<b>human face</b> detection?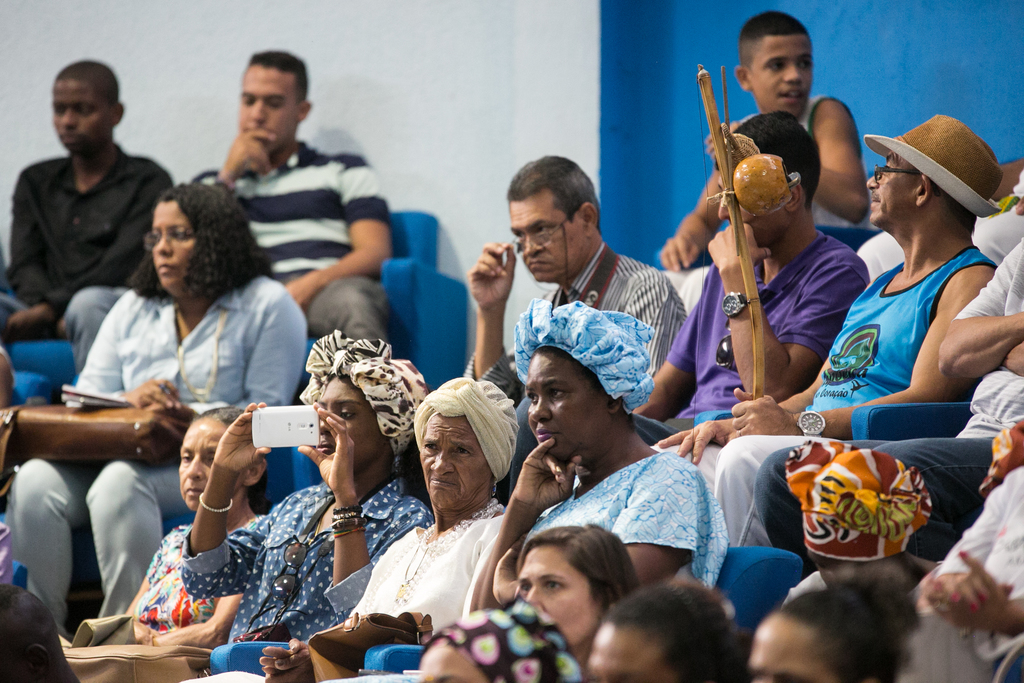
510,187,591,282
